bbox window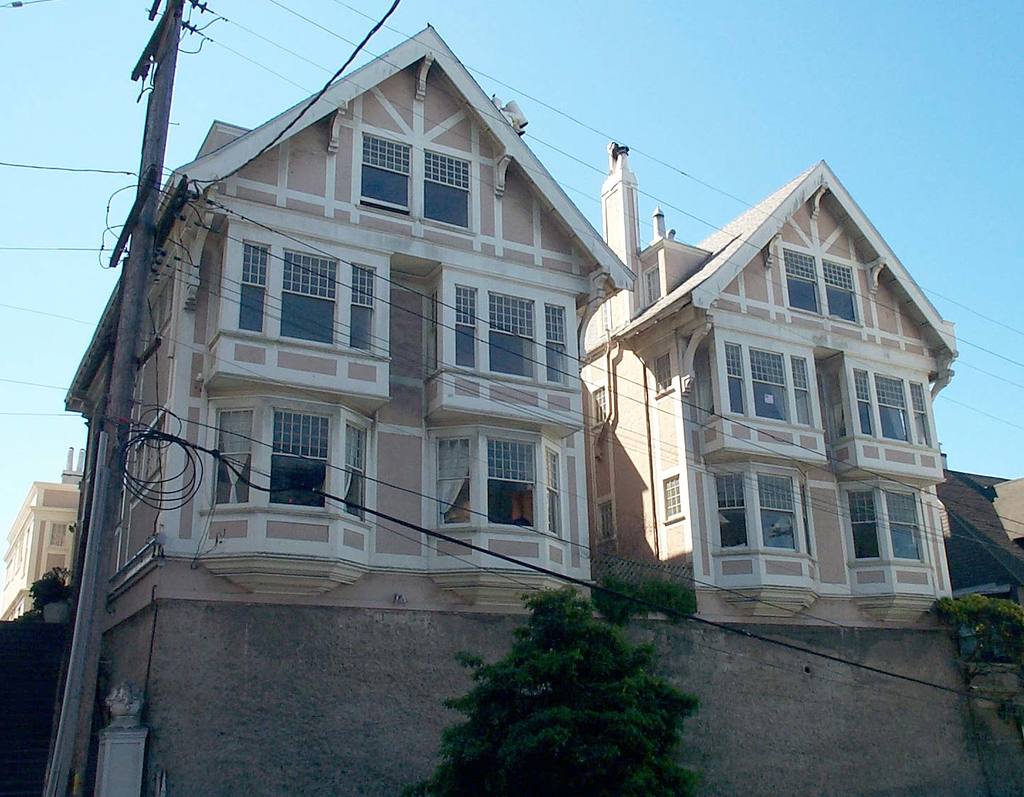
<box>240,241,265,332</box>
